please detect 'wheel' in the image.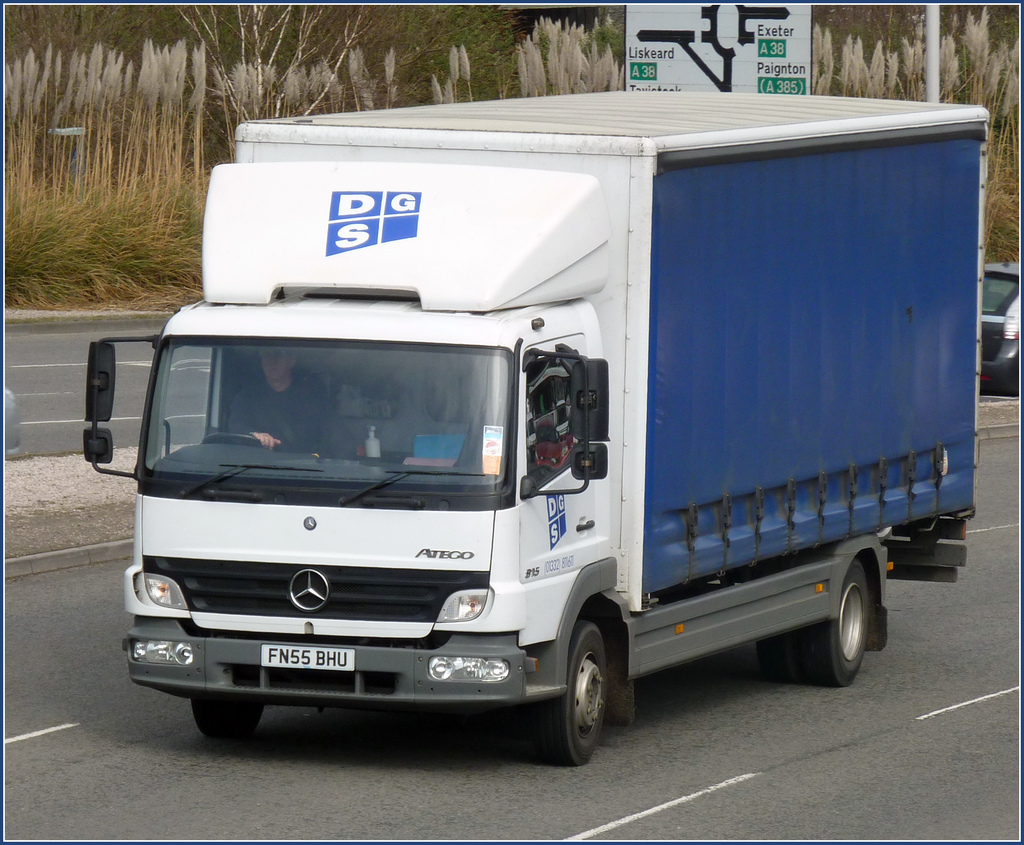
<bbox>791, 556, 877, 691</bbox>.
